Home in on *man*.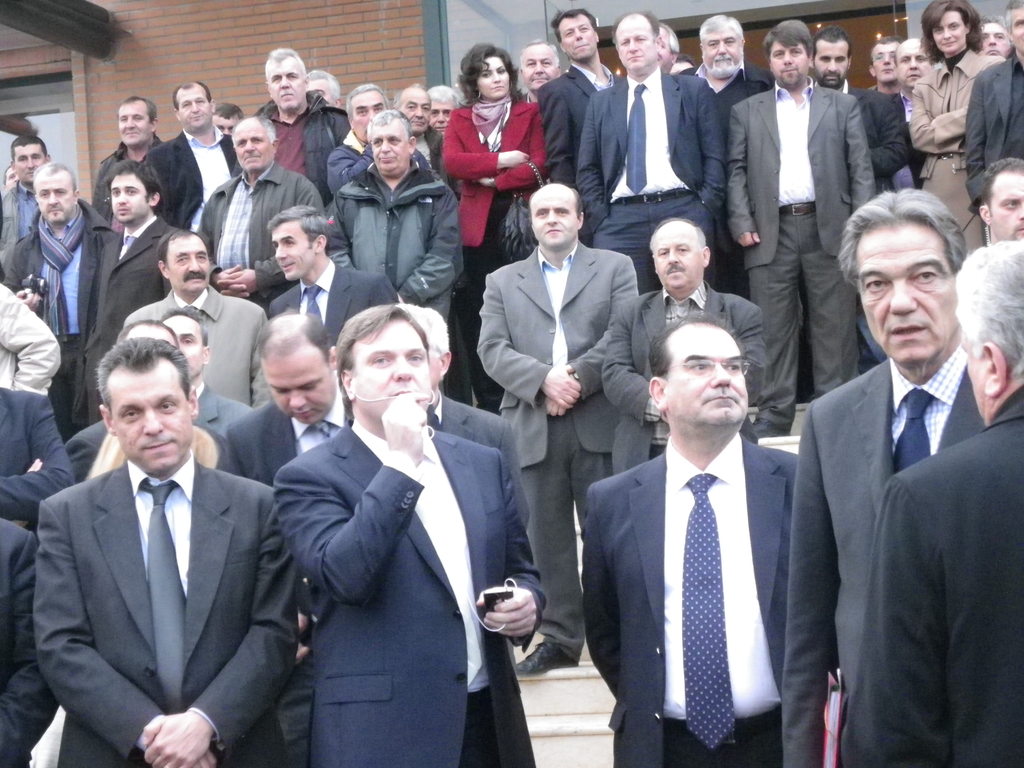
Homed in at 582 281 816 767.
